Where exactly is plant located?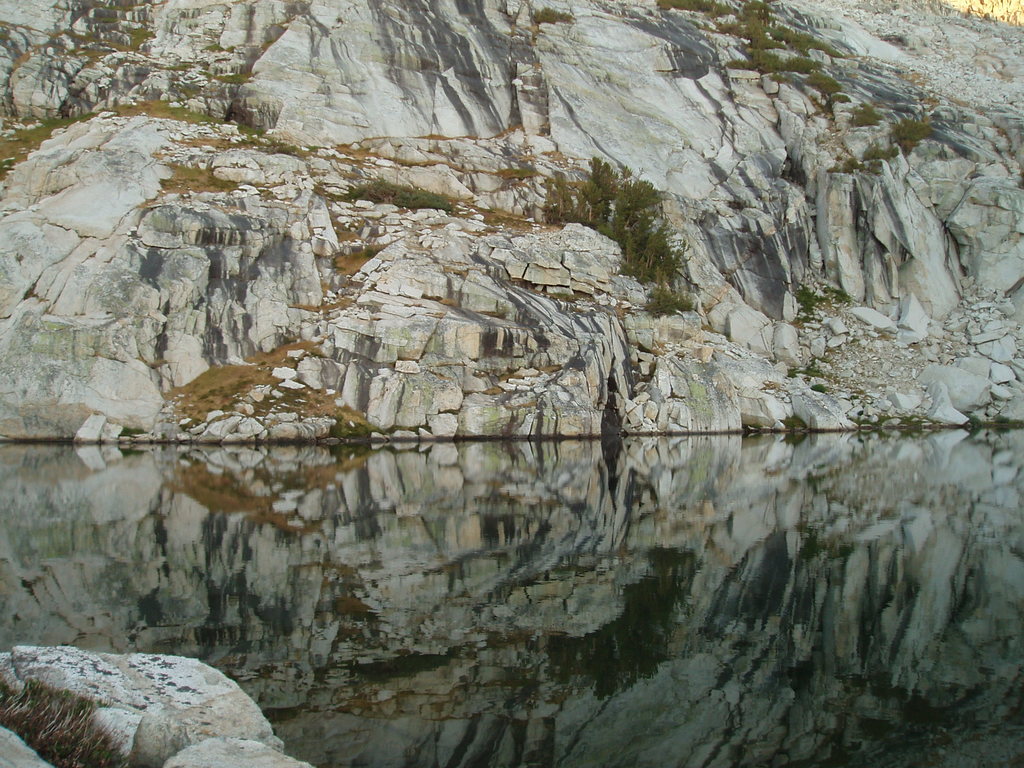
Its bounding box is [left=335, top=224, right=358, bottom=245].
